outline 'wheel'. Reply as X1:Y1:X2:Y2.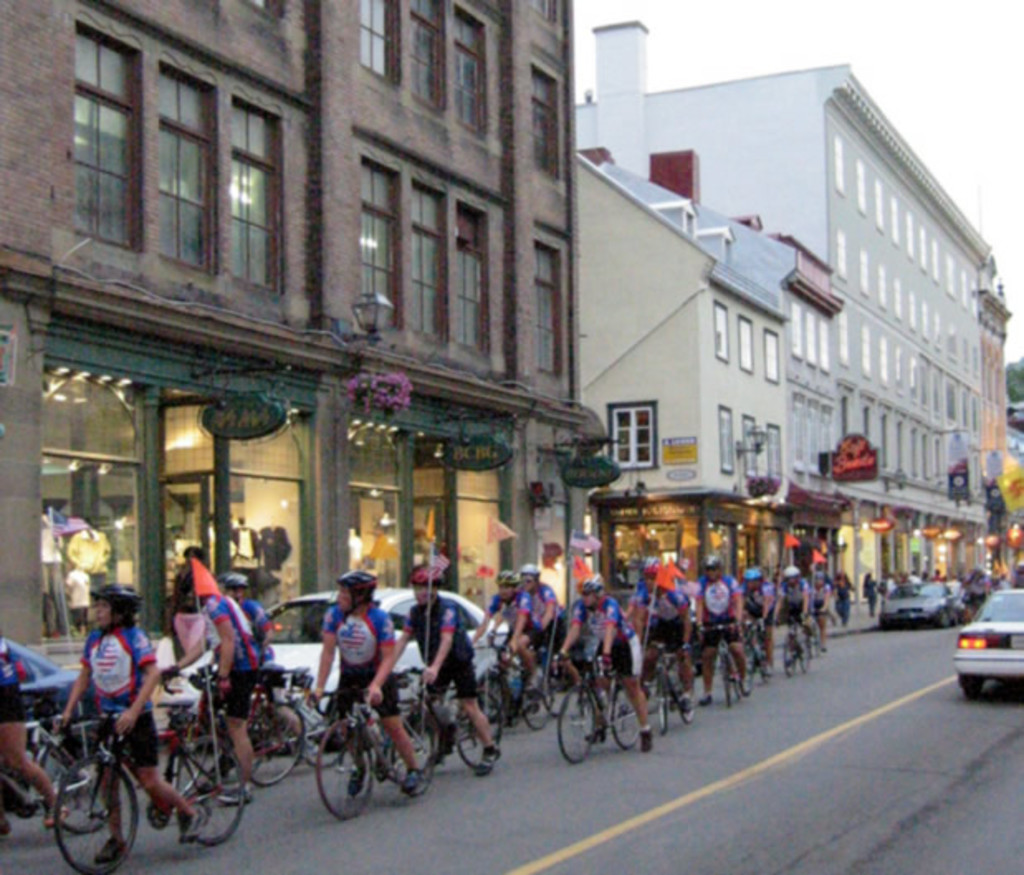
448:690:503:771.
